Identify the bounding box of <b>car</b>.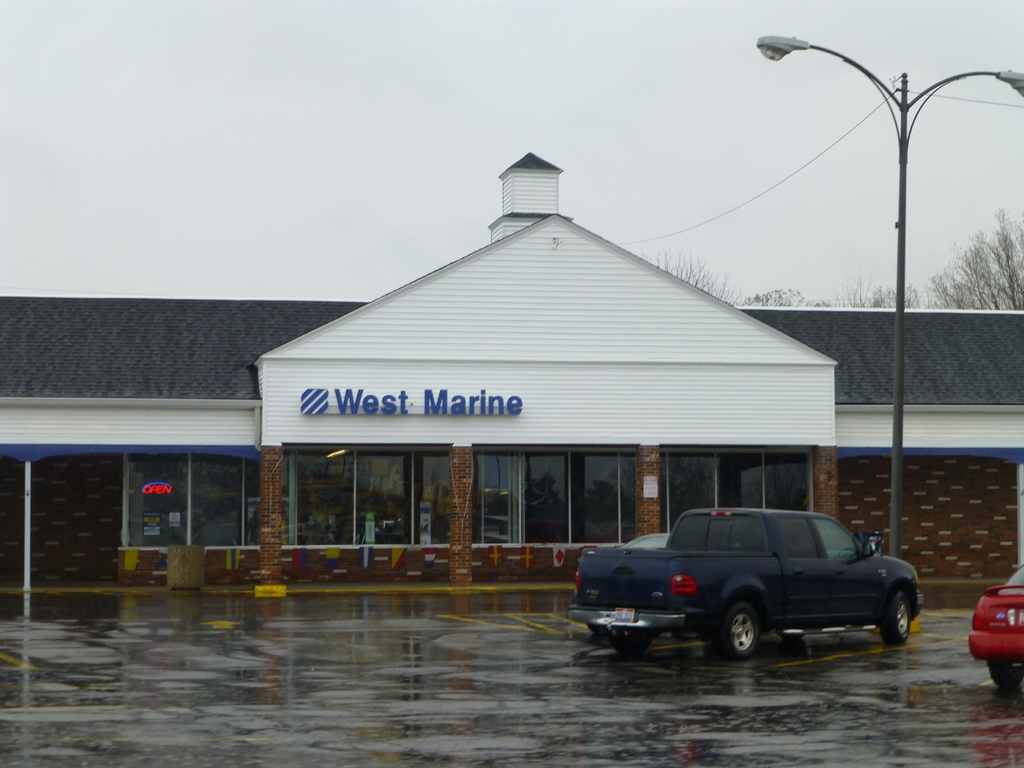
968,561,1023,691.
